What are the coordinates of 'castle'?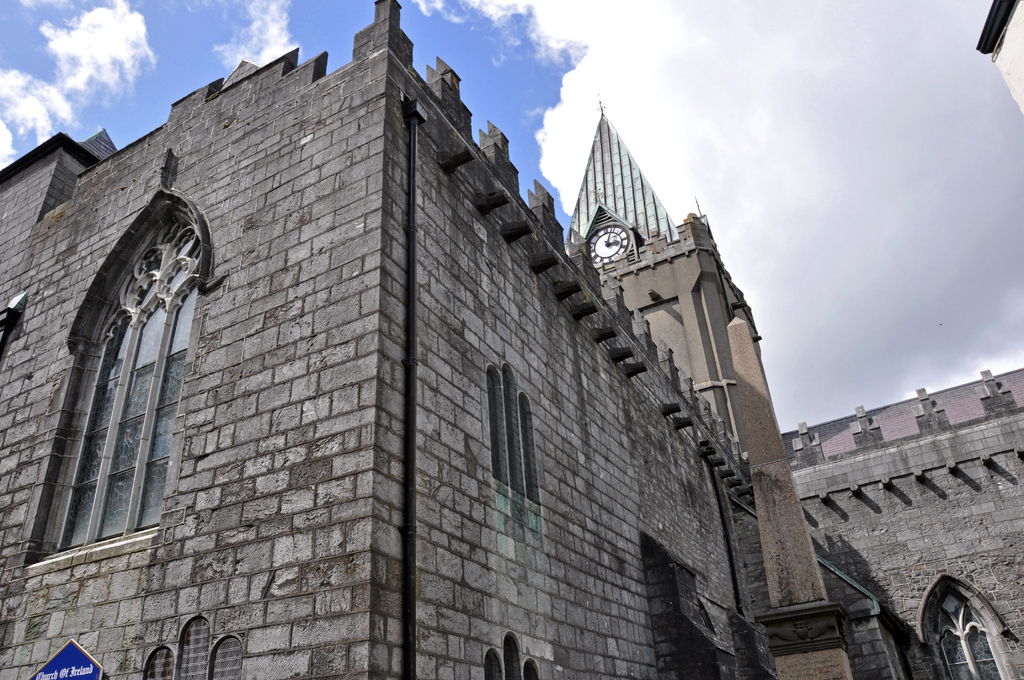
<bbox>0, 0, 1023, 679</bbox>.
